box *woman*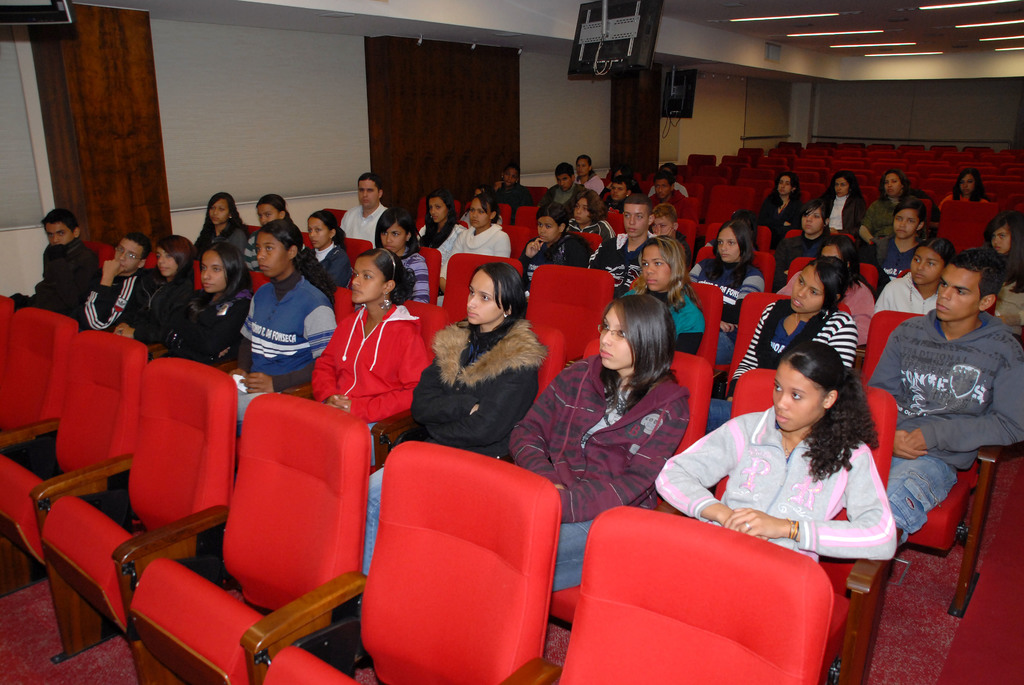
{"x1": 356, "y1": 261, "x2": 540, "y2": 583}
